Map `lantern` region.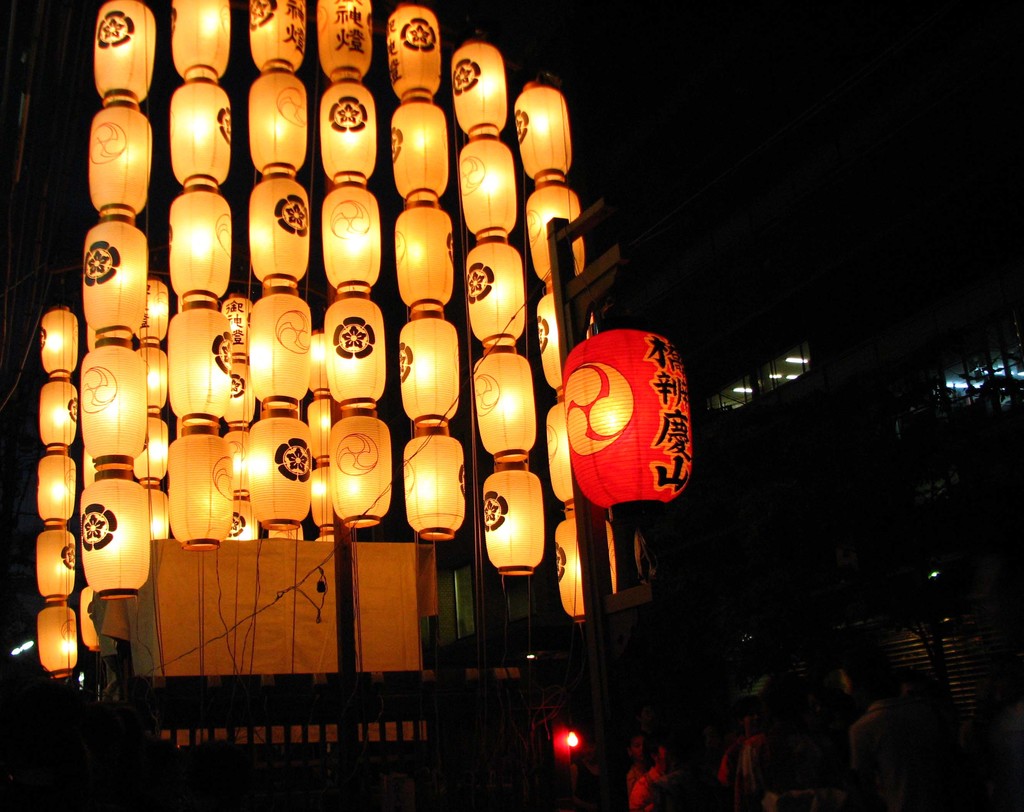
Mapped to box=[562, 322, 686, 529].
